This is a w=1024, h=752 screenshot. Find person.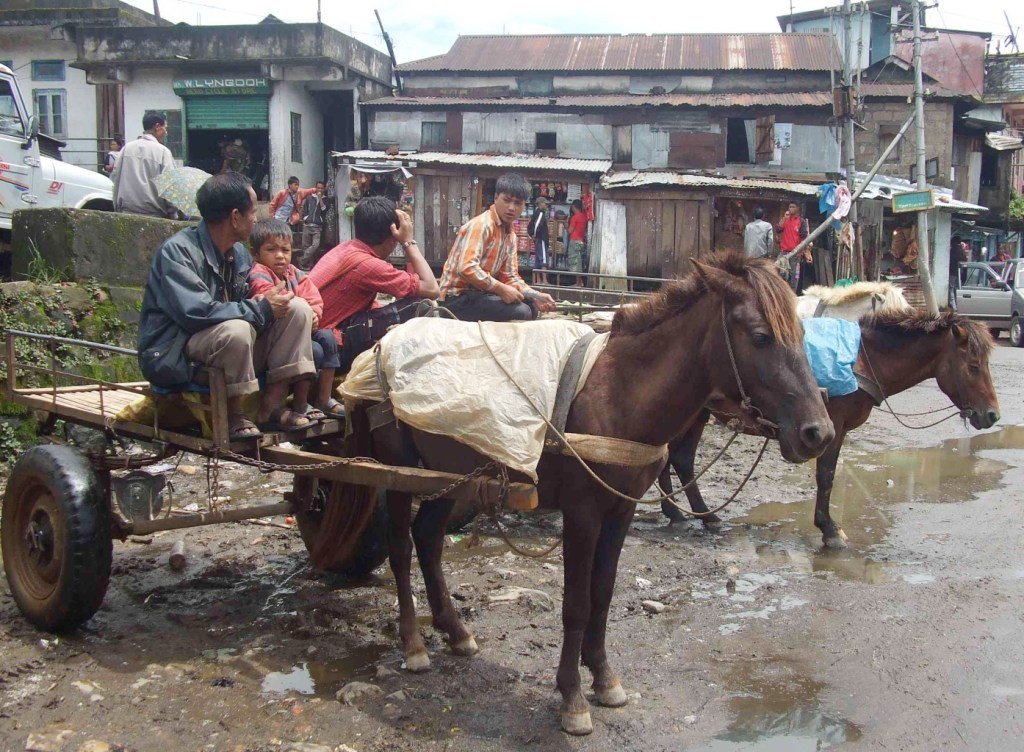
Bounding box: left=560, top=203, right=587, bottom=290.
